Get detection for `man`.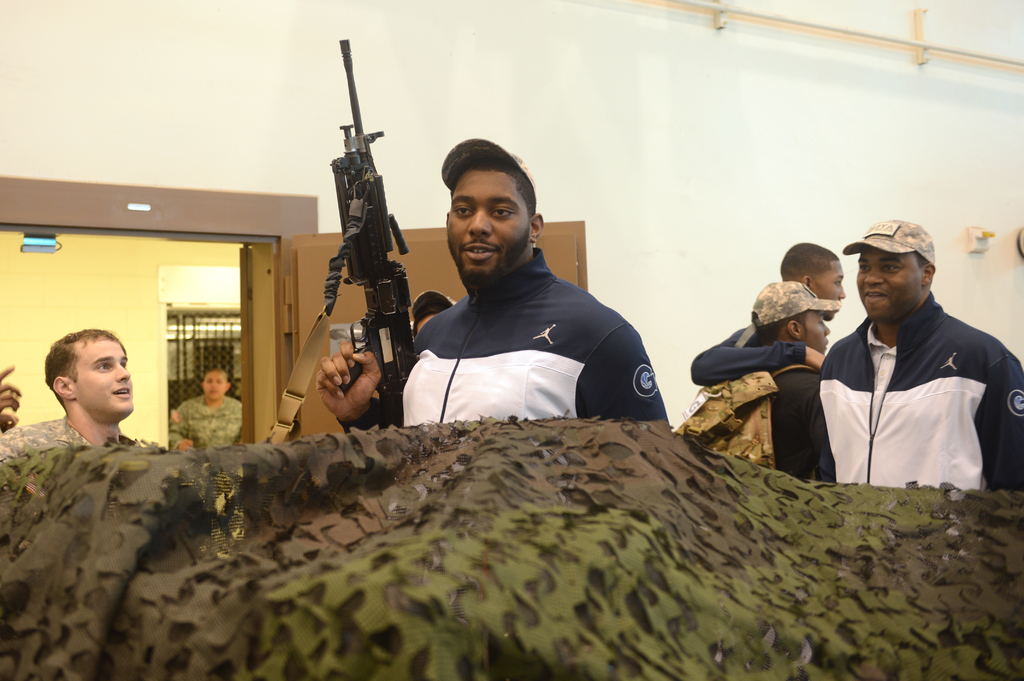
Detection: locate(729, 280, 849, 487).
